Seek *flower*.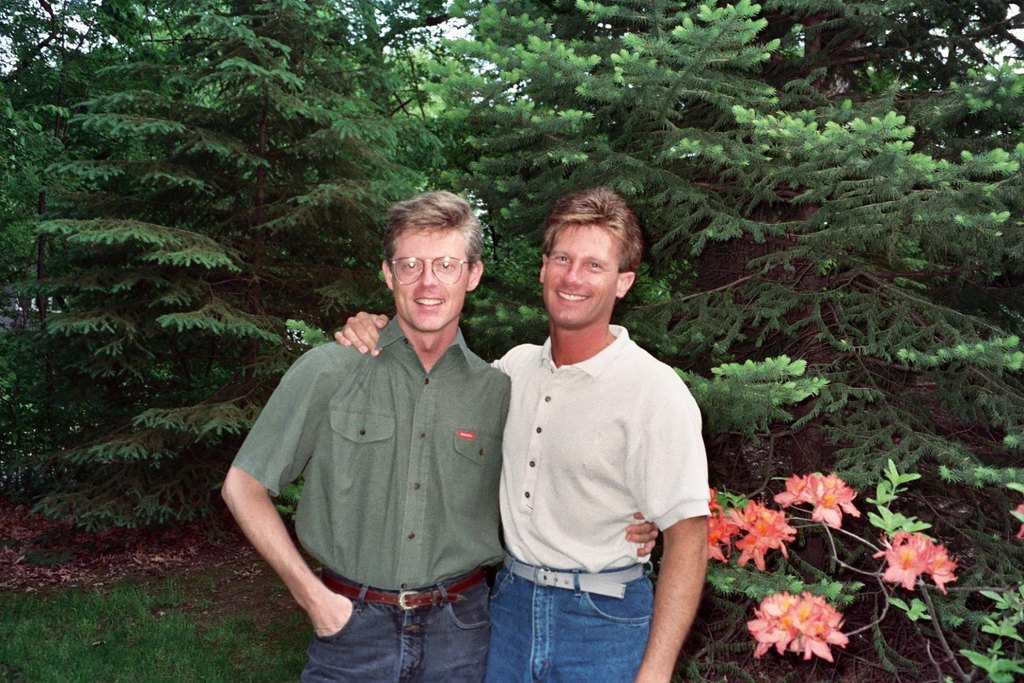
box=[773, 475, 861, 528].
